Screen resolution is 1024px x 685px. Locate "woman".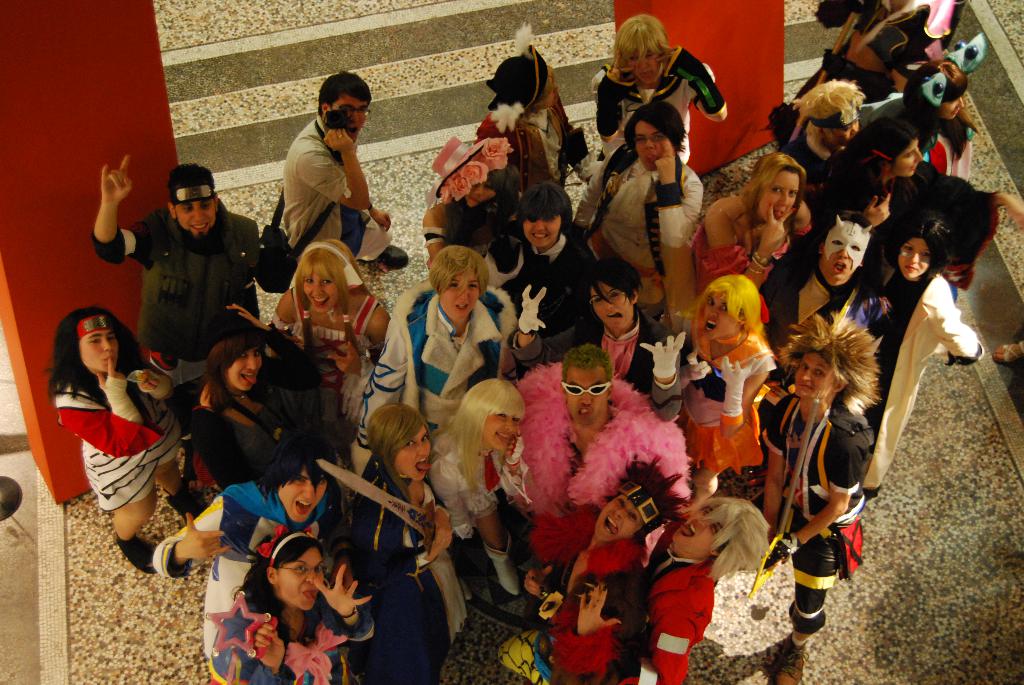
(left=433, top=375, right=522, bottom=578).
